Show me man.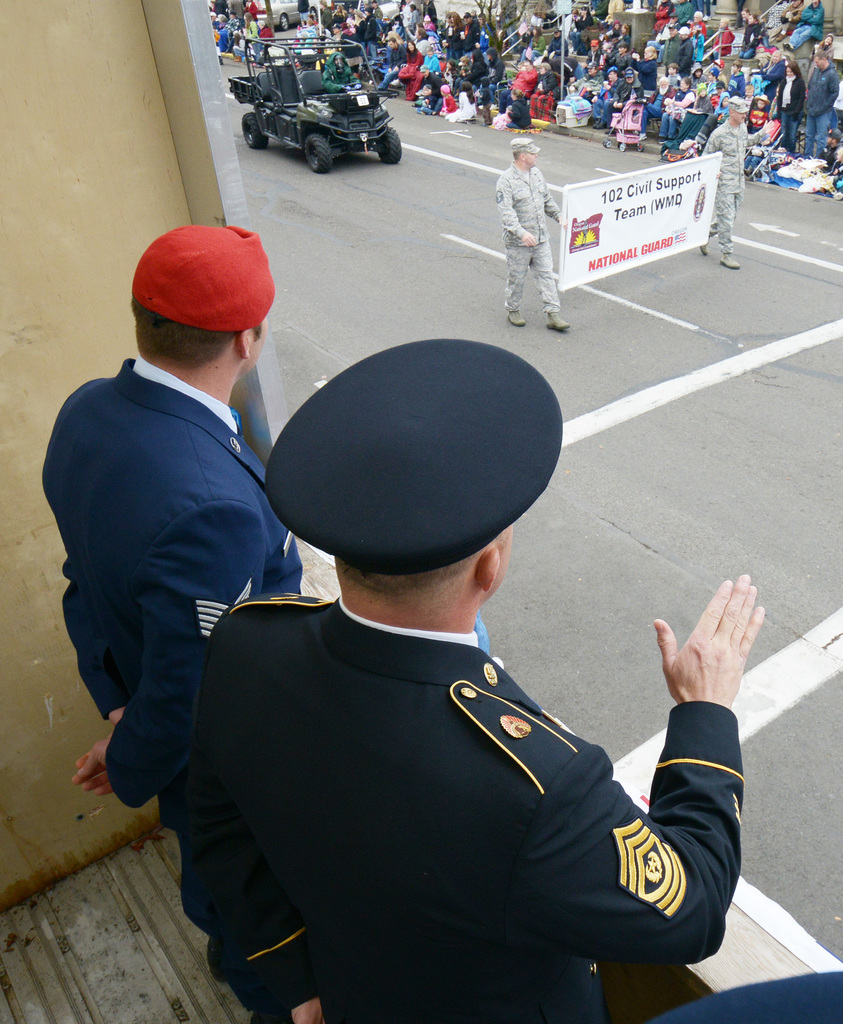
man is here: bbox=[486, 132, 577, 324].
